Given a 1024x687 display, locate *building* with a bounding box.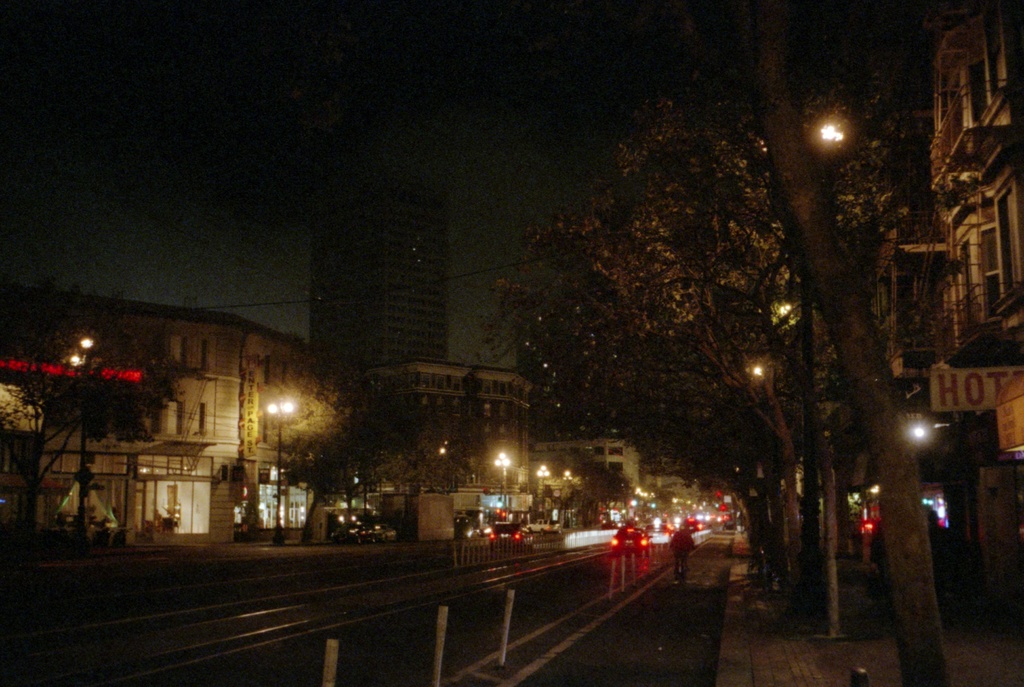
Located: bbox=(525, 410, 652, 522).
